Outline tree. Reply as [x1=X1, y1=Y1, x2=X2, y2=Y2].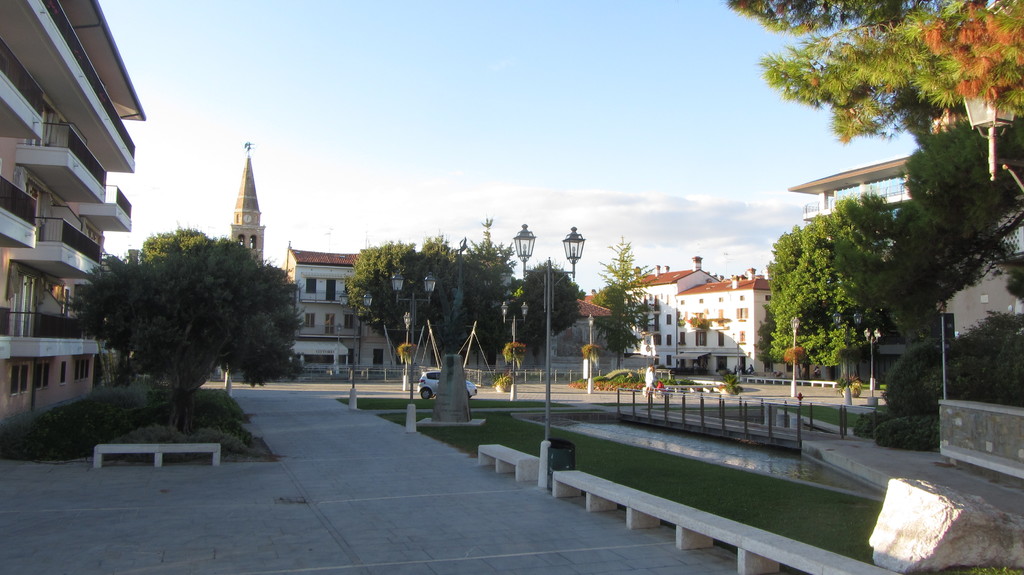
[x1=772, y1=209, x2=844, y2=370].
